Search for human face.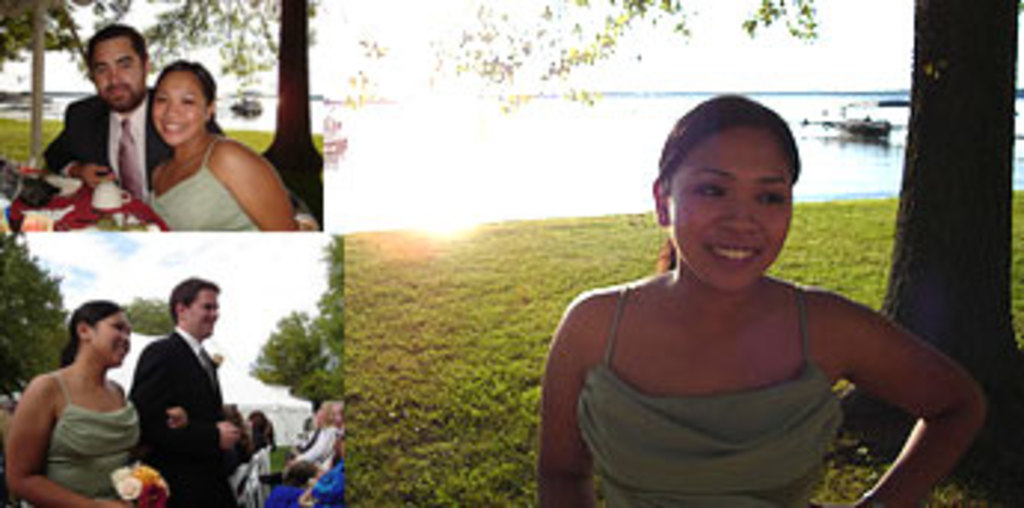
Found at (157, 68, 202, 143).
